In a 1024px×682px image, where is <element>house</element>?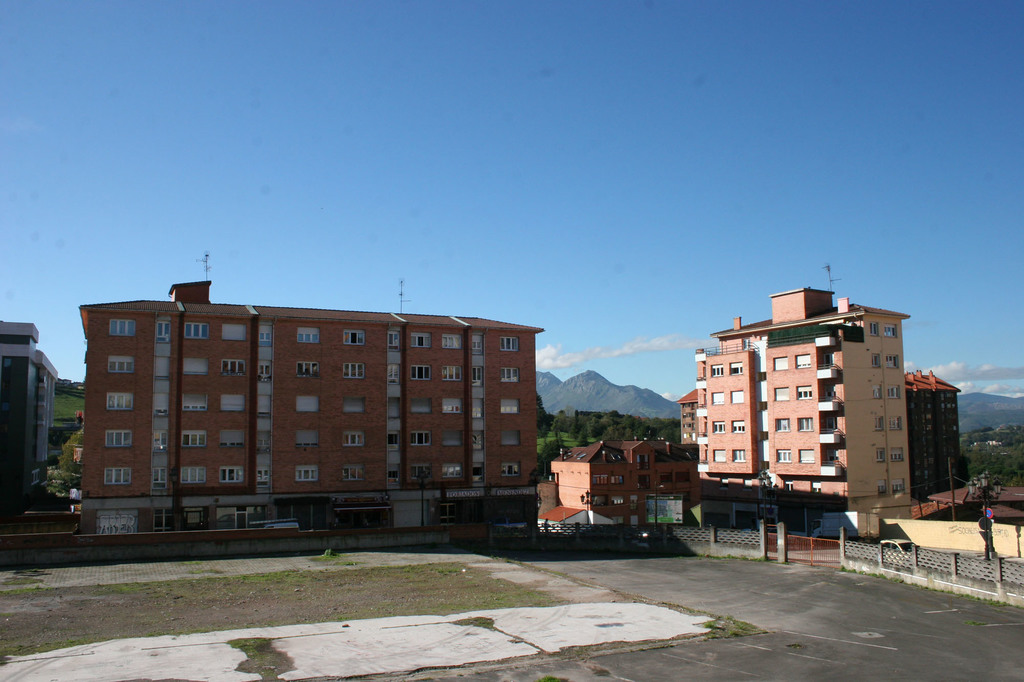
<region>1, 321, 66, 538</region>.
